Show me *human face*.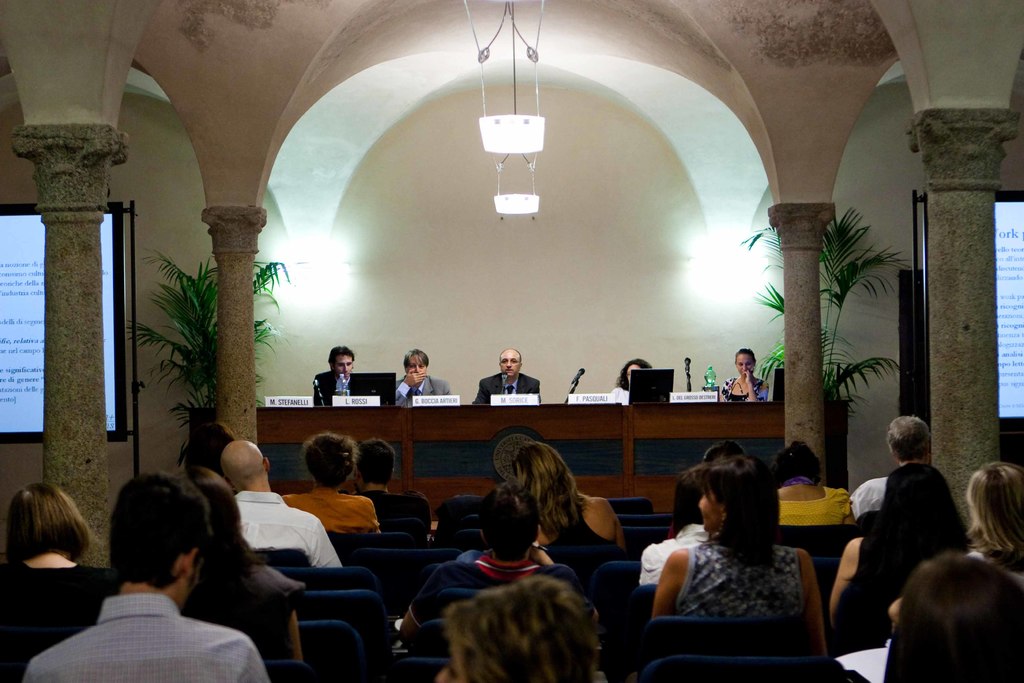
*human face* is here: crop(888, 593, 906, 632).
